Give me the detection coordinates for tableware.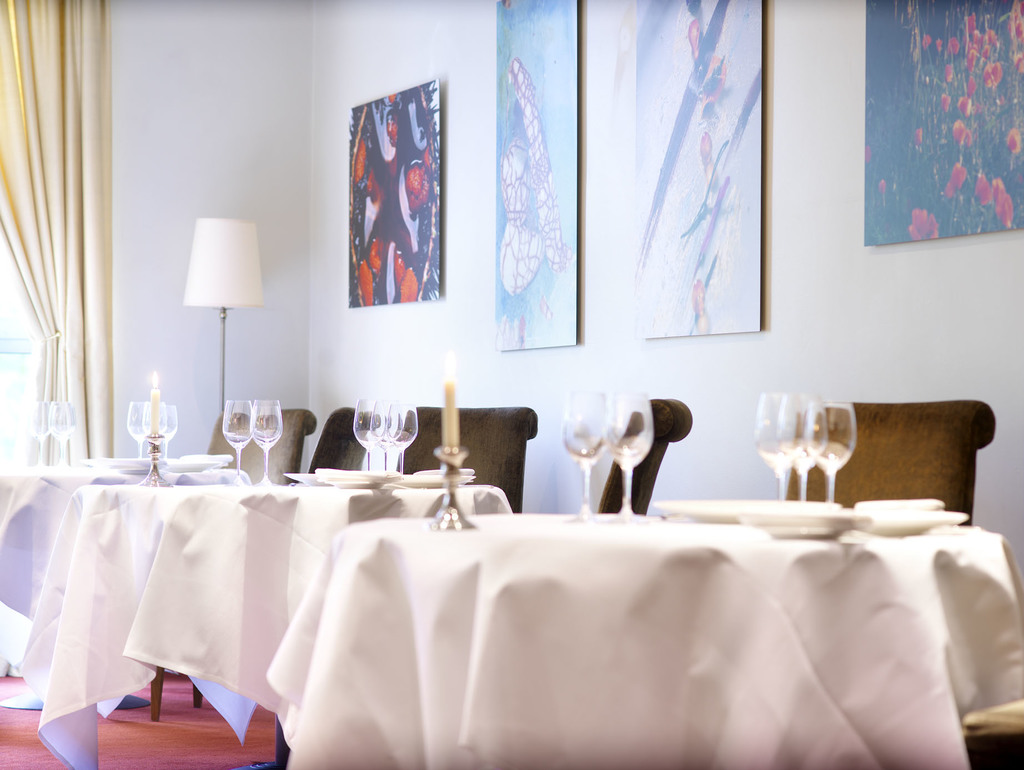
bbox(740, 504, 862, 536).
